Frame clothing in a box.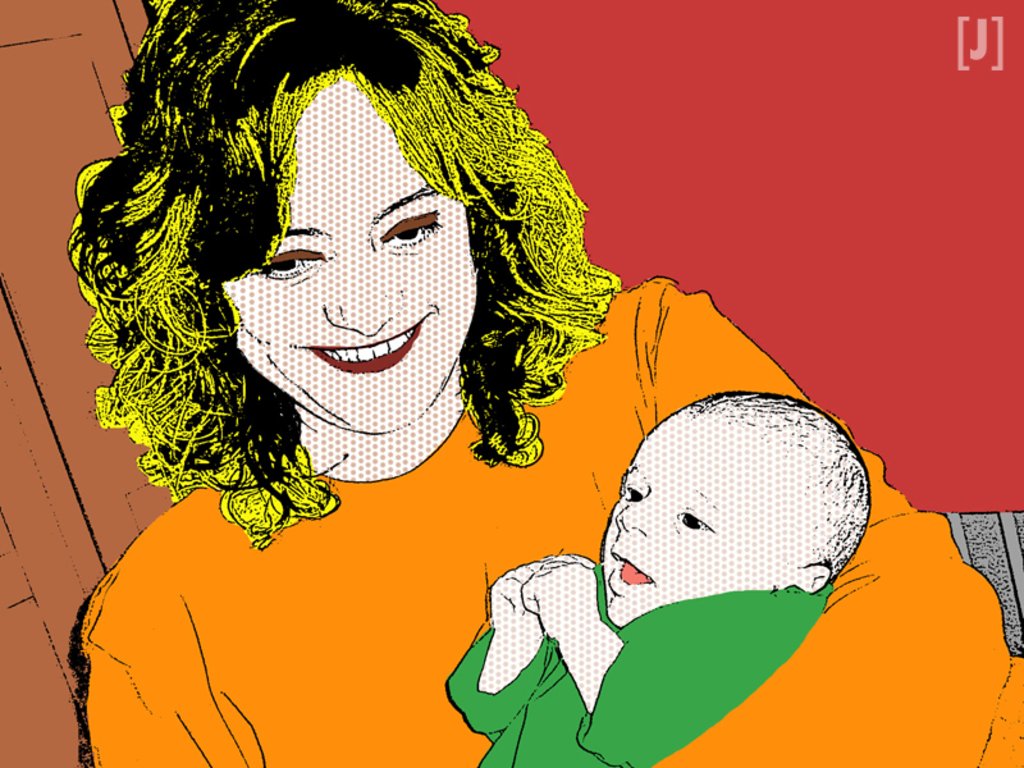
447, 588, 831, 767.
